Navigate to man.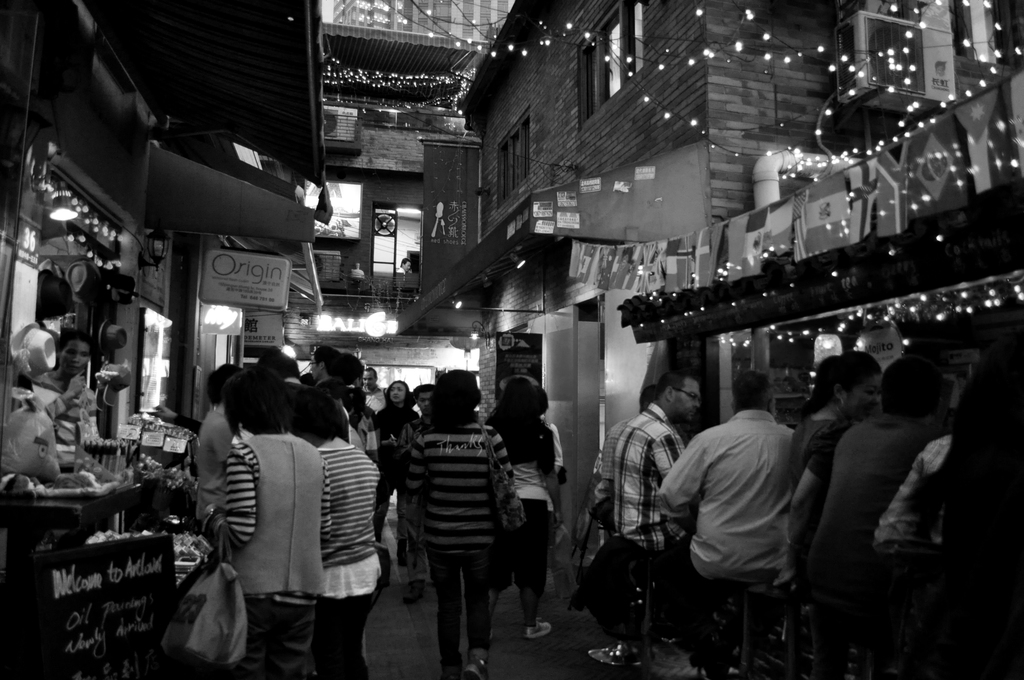
Navigation target: (612,371,703,556).
